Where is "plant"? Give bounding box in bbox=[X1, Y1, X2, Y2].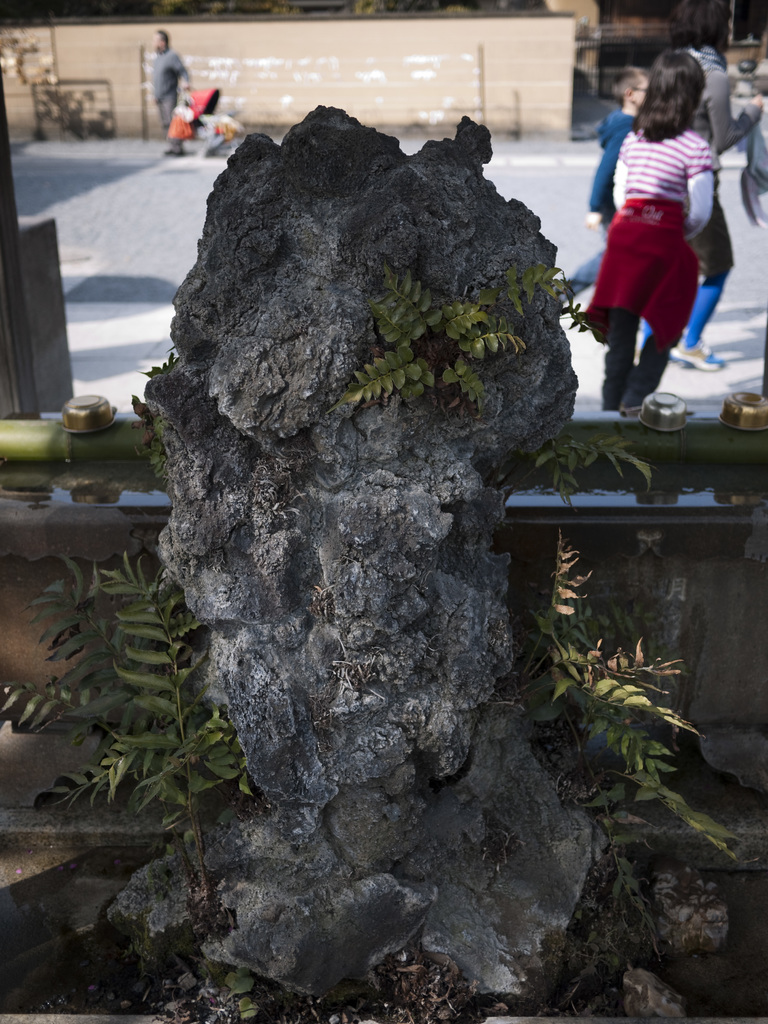
bbox=[349, 257, 573, 424].
